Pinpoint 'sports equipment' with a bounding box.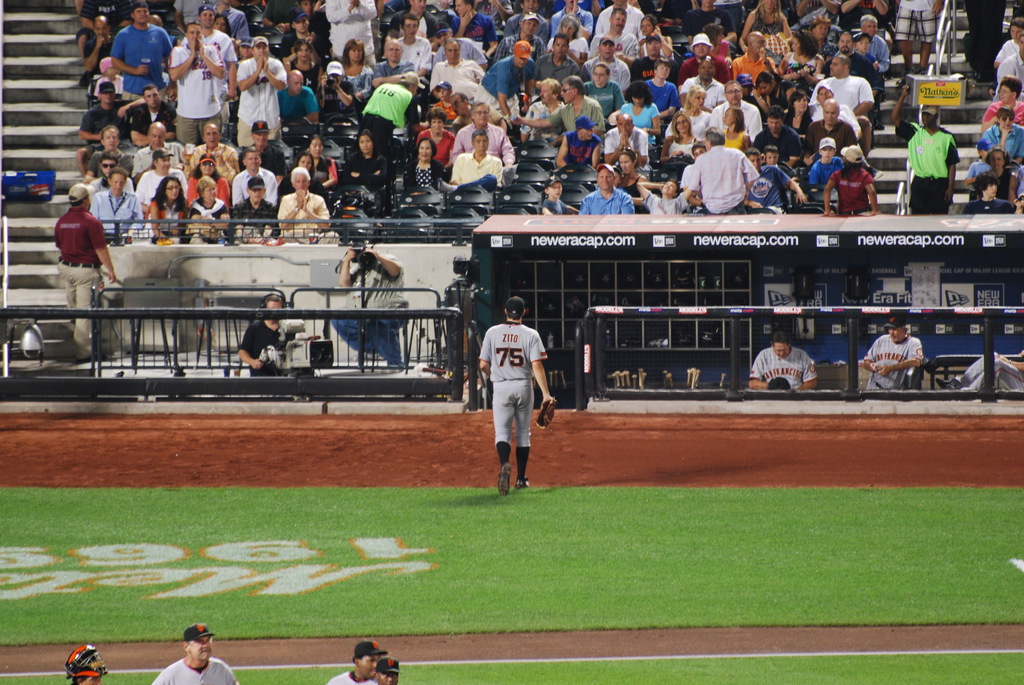
x1=499, y1=466, x2=511, y2=493.
